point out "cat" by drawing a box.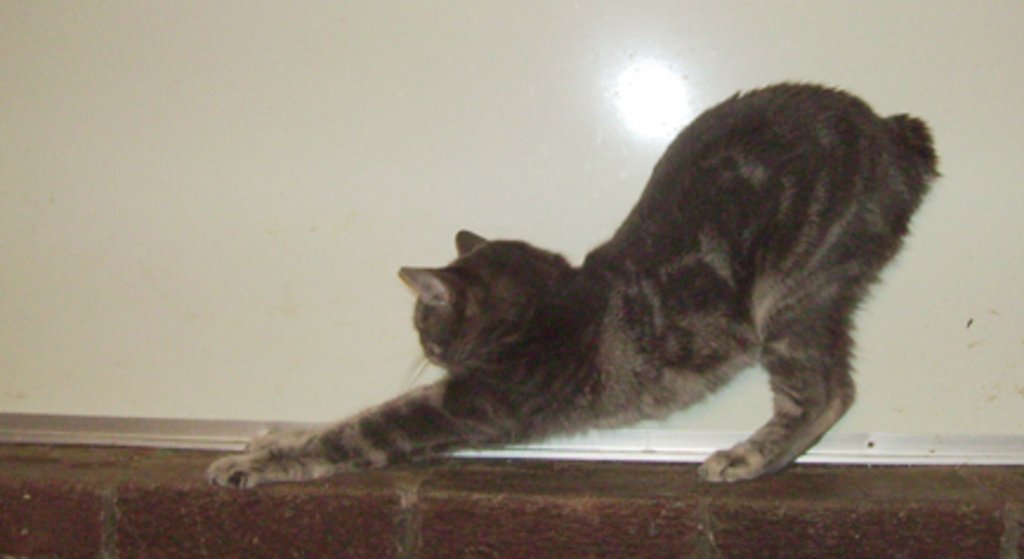
detection(201, 80, 937, 495).
